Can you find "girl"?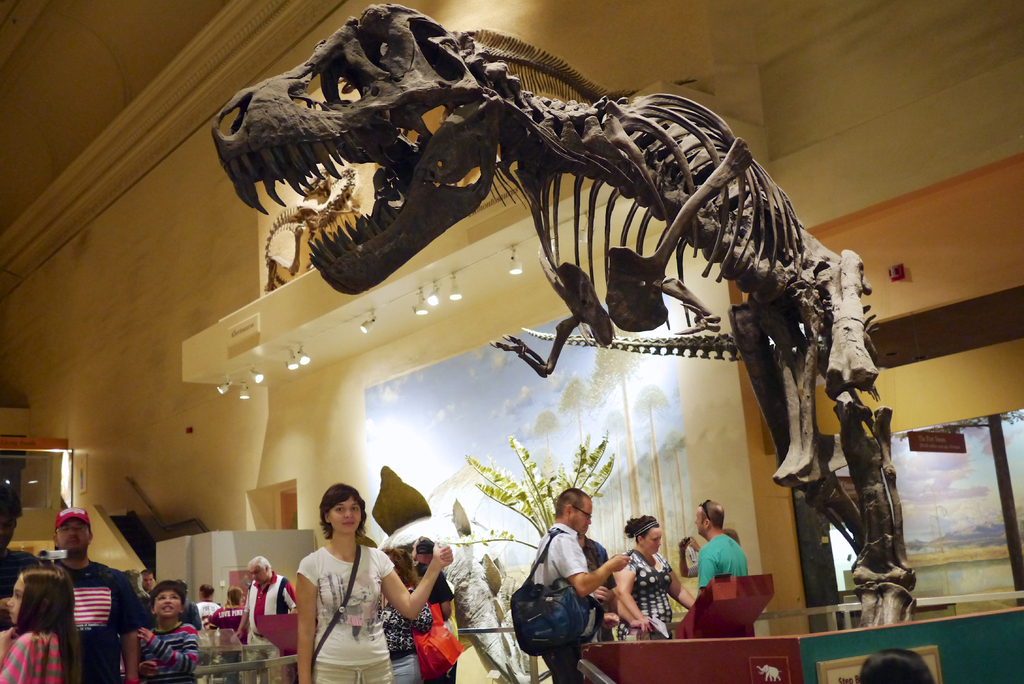
Yes, bounding box: [0,564,76,683].
